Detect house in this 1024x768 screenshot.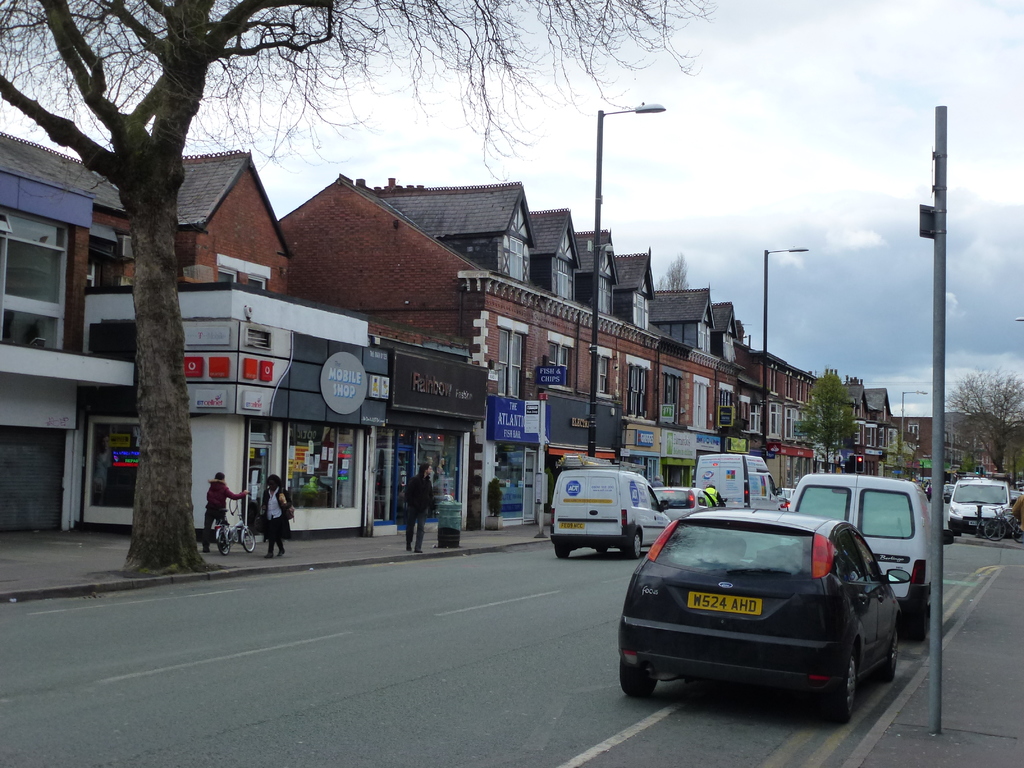
Detection: BBox(372, 184, 530, 278).
